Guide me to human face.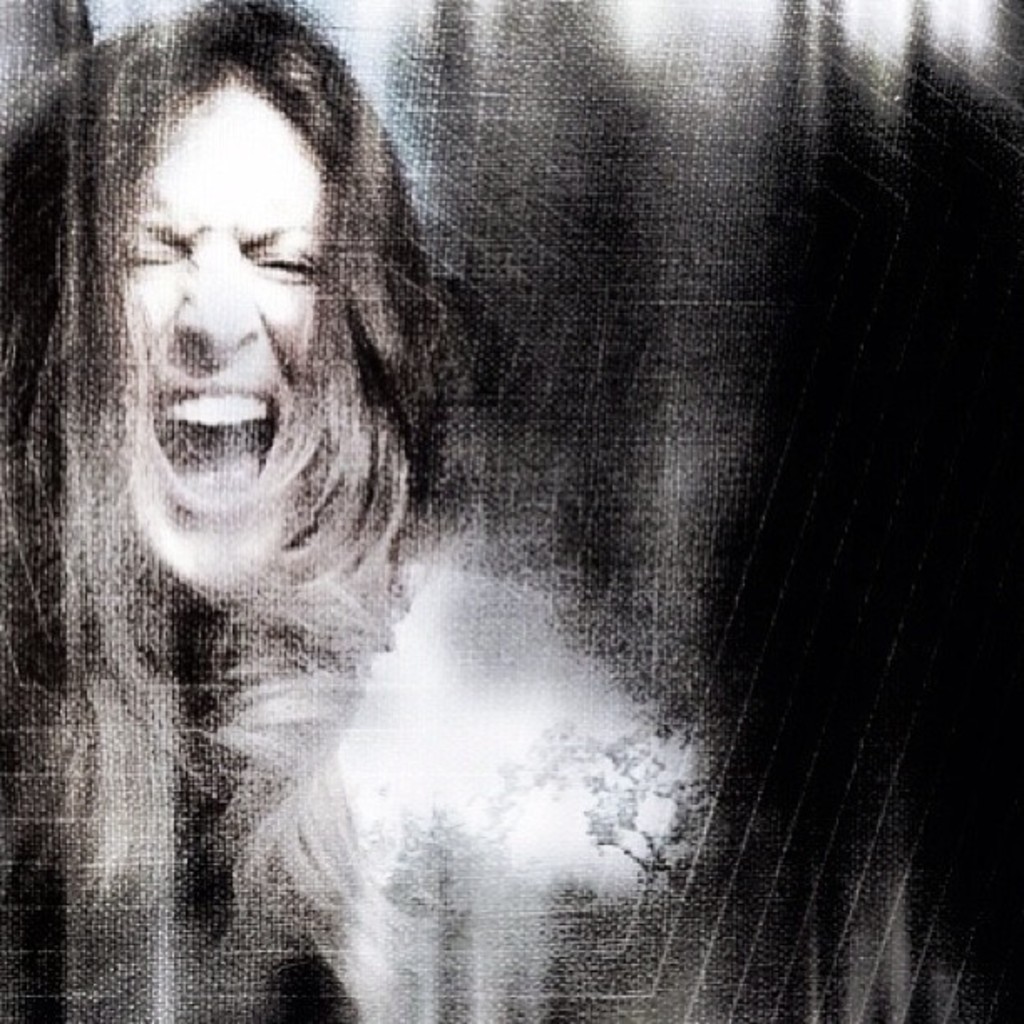
Guidance: {"x1": 125, "y1": 79, "x2": 321, "y2": 582}.
